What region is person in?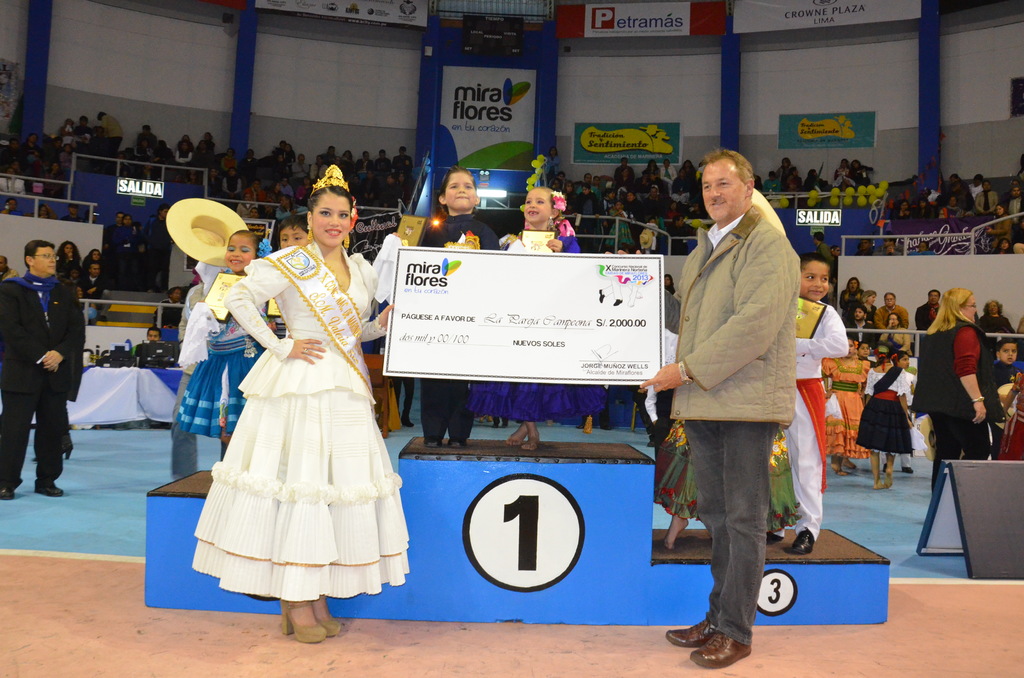
x1=470, y1=184, x2=610, y2=455.
